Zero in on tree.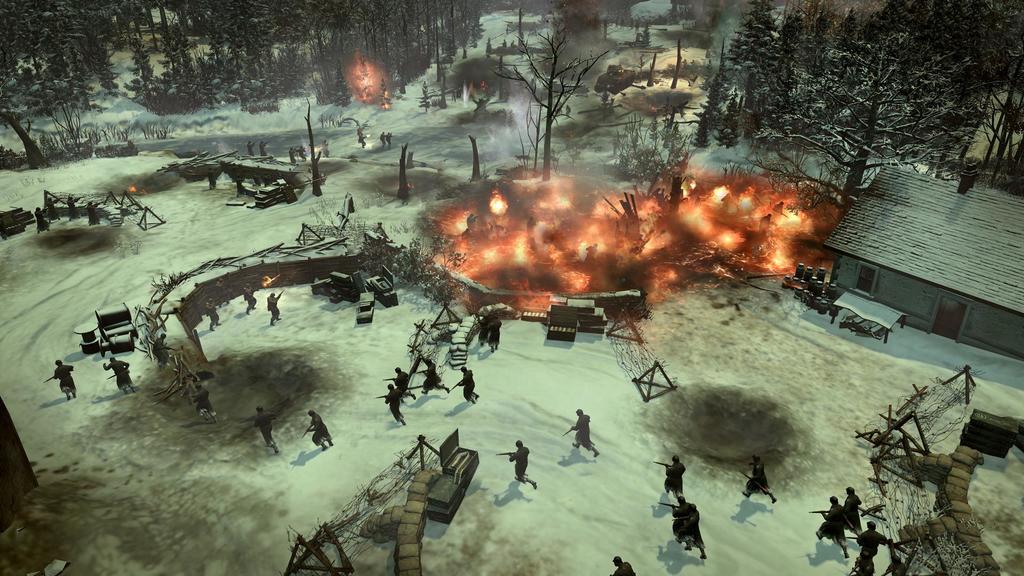
Zeroed in: crop(331, 66, 353, 109).
